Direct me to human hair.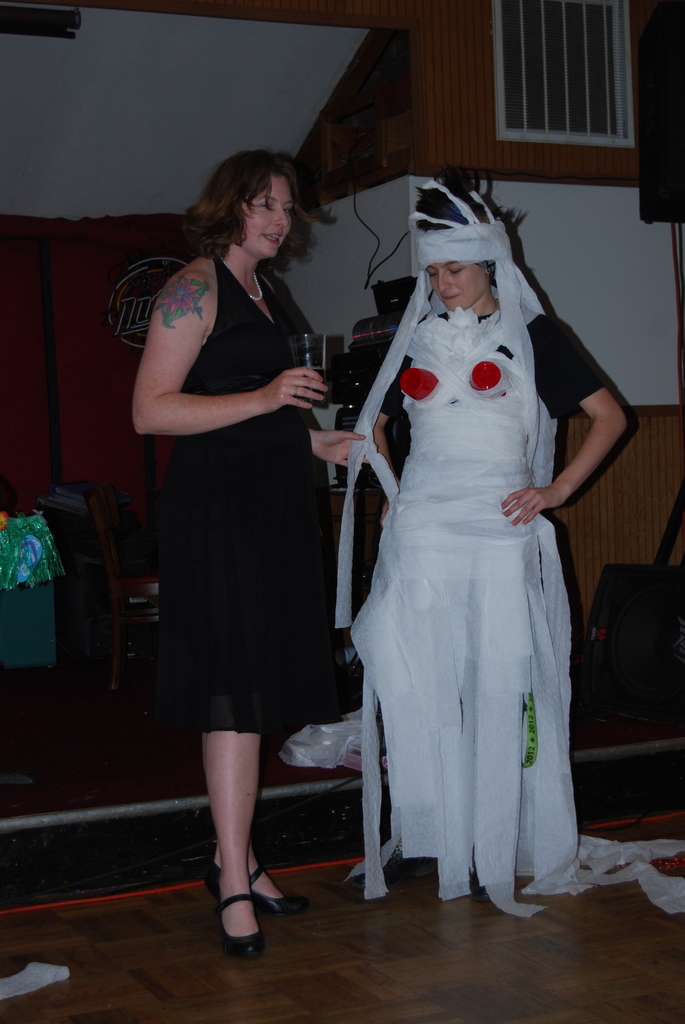
Direction: [419, 180, 525, 225].
